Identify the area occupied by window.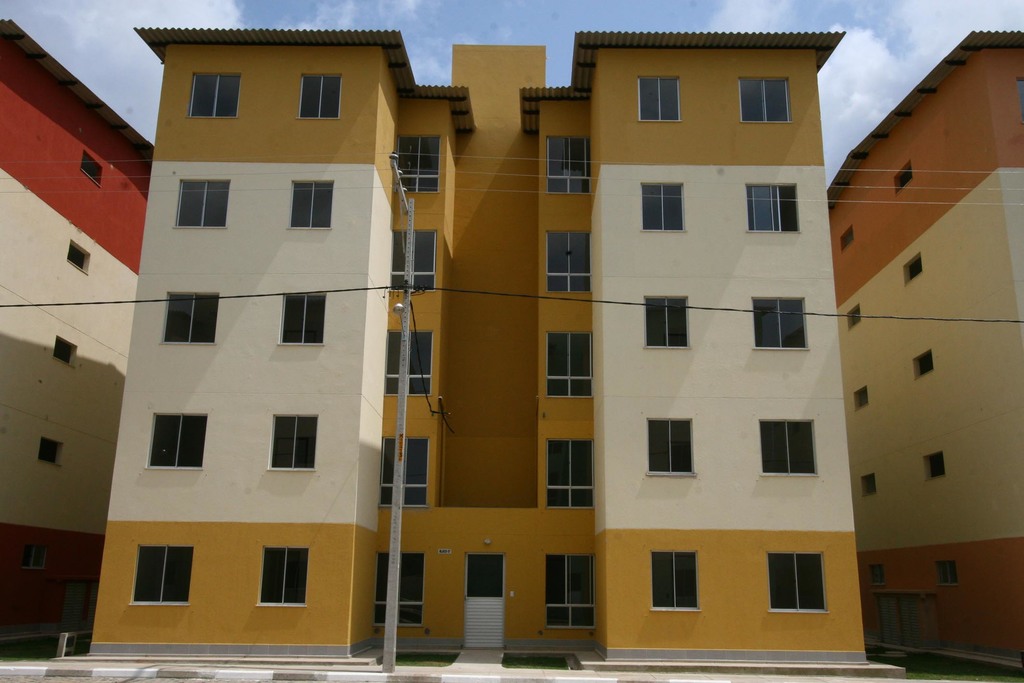
Area: locate(392, 332, 428, 392).
